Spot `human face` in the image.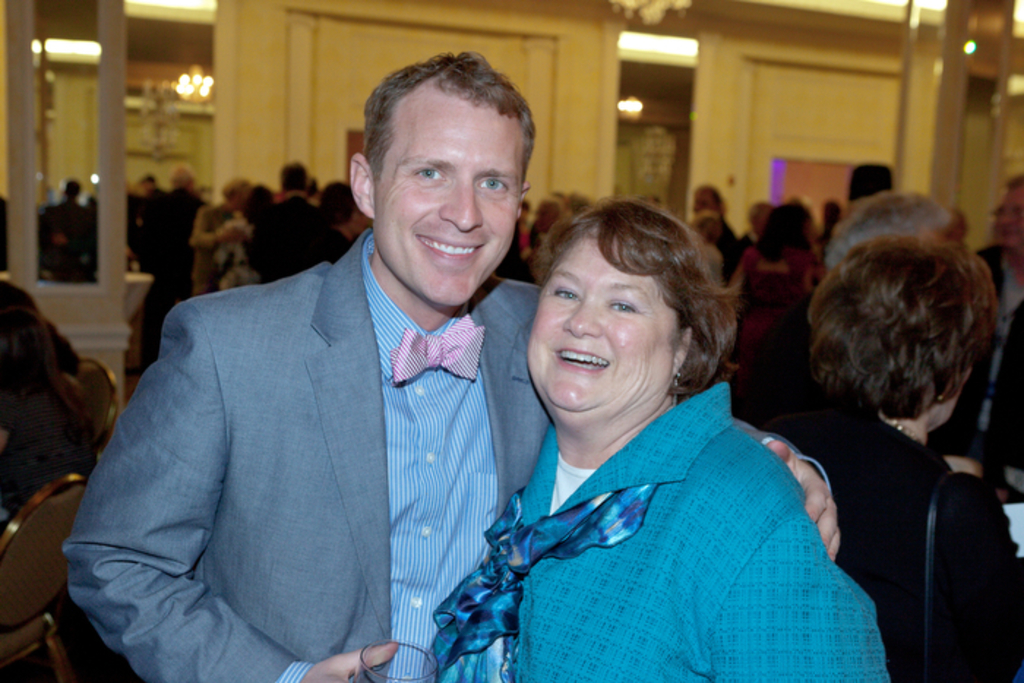
`human face` found at Rect(990, 187, 1023, 252).
